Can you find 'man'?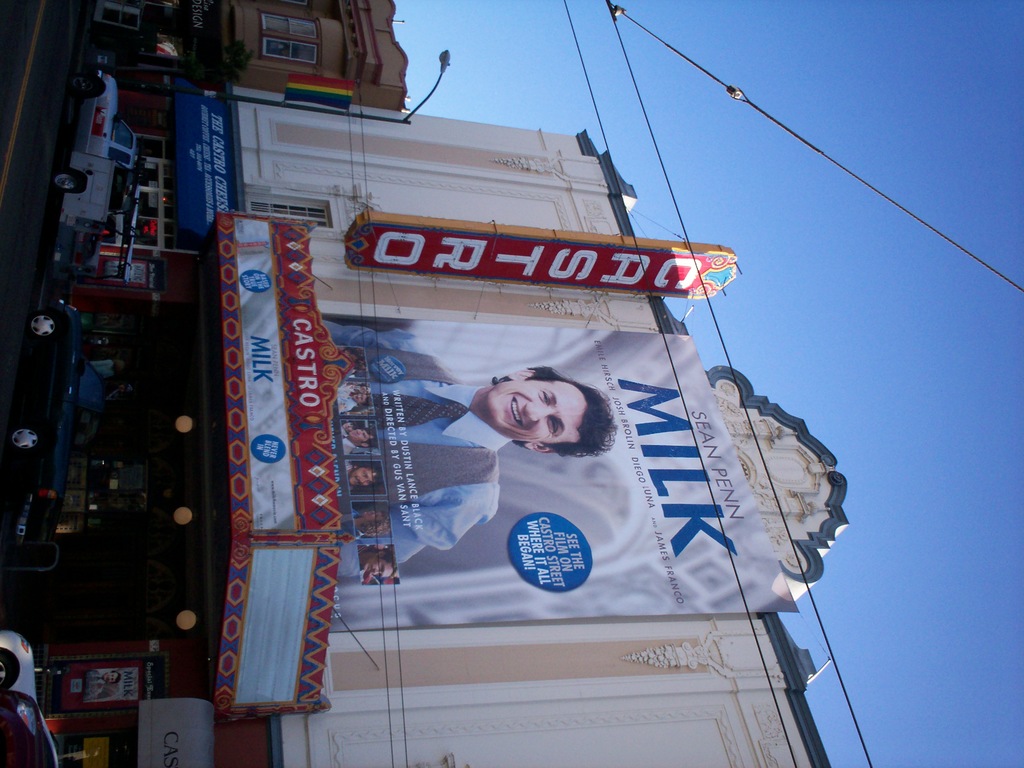
Yes, bounding box: bbox=[359, 543, 397, 585].
